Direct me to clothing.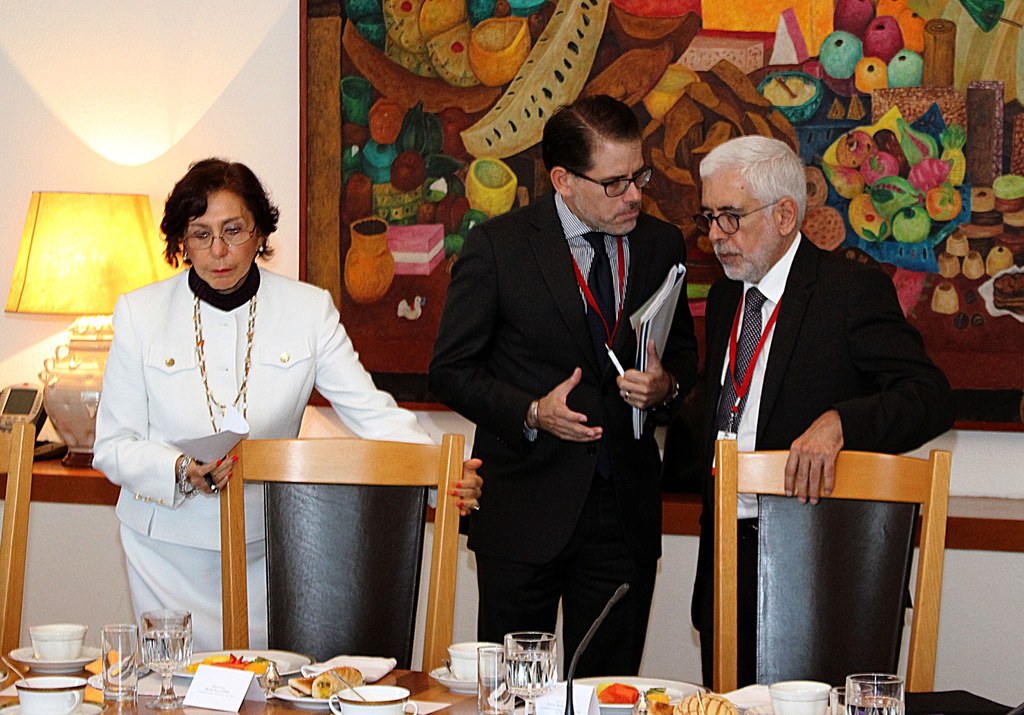
Direction: [x1=428, y1=185, x2=699, y2=680].
